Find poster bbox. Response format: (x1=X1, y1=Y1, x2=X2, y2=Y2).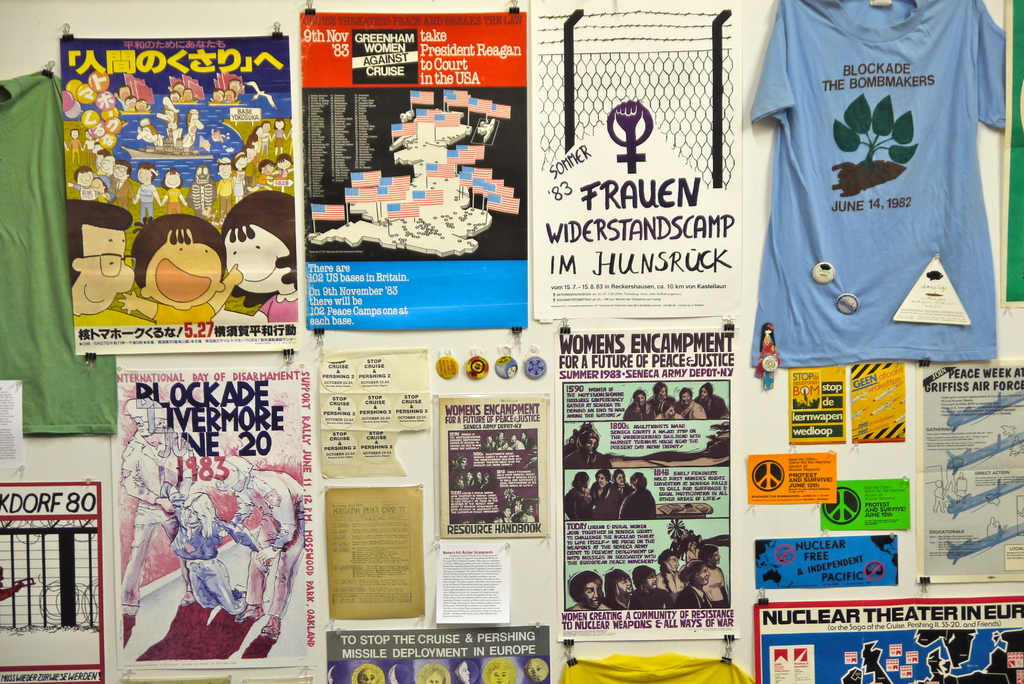
(x1=321, y1=348, x2=431, y2=478).
